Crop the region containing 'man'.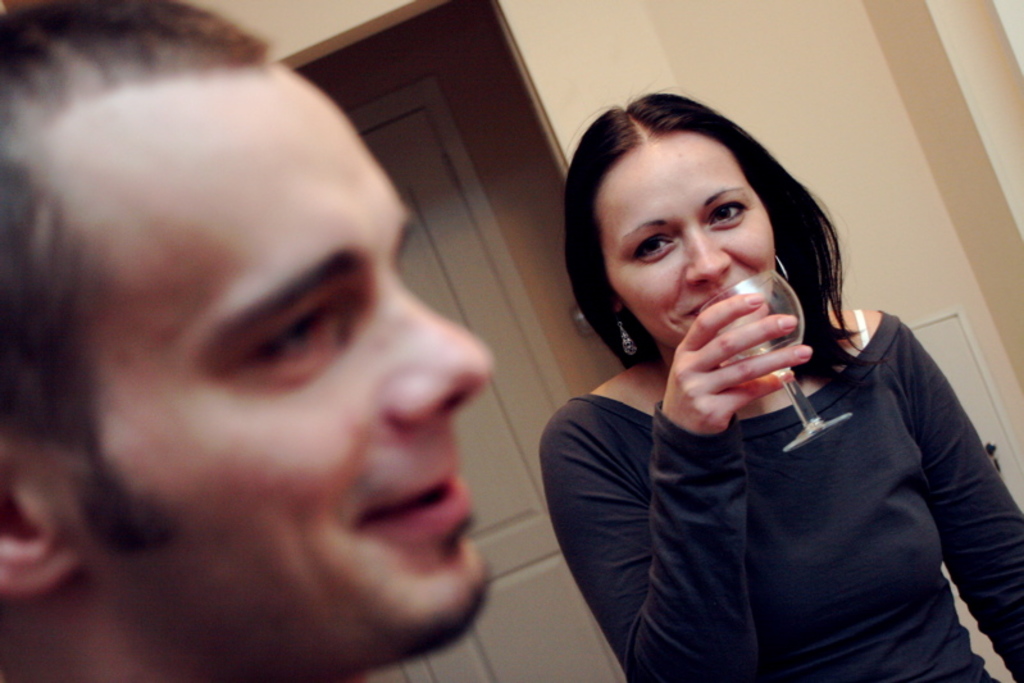
Crop region: bbox=[9, 53, 623, 679].
